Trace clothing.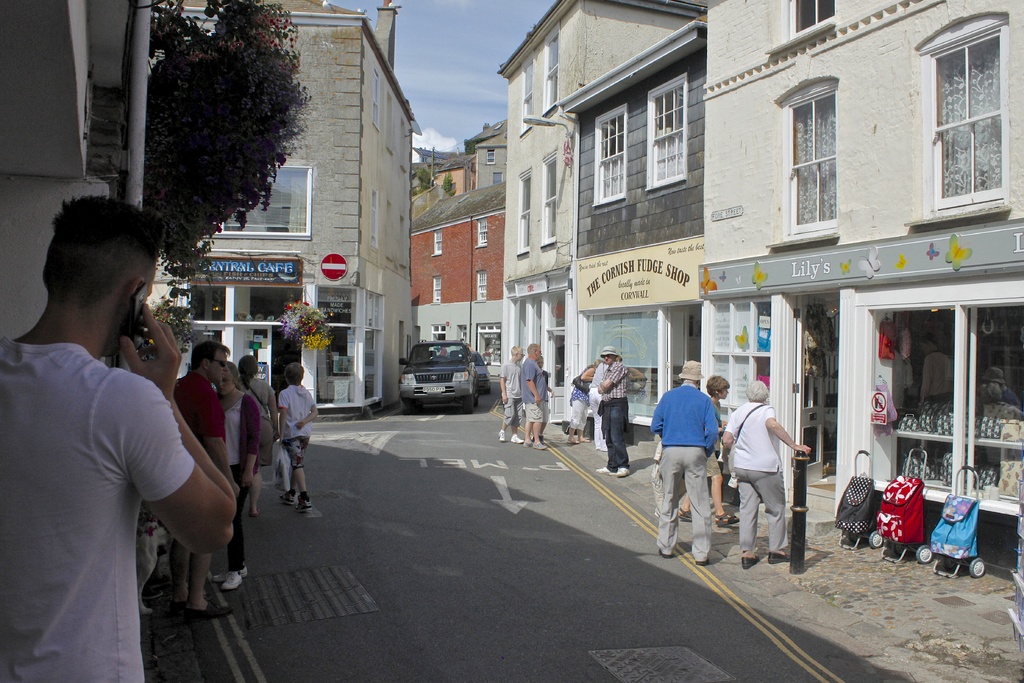
Traced to rect(0, 341, 189, 682).
